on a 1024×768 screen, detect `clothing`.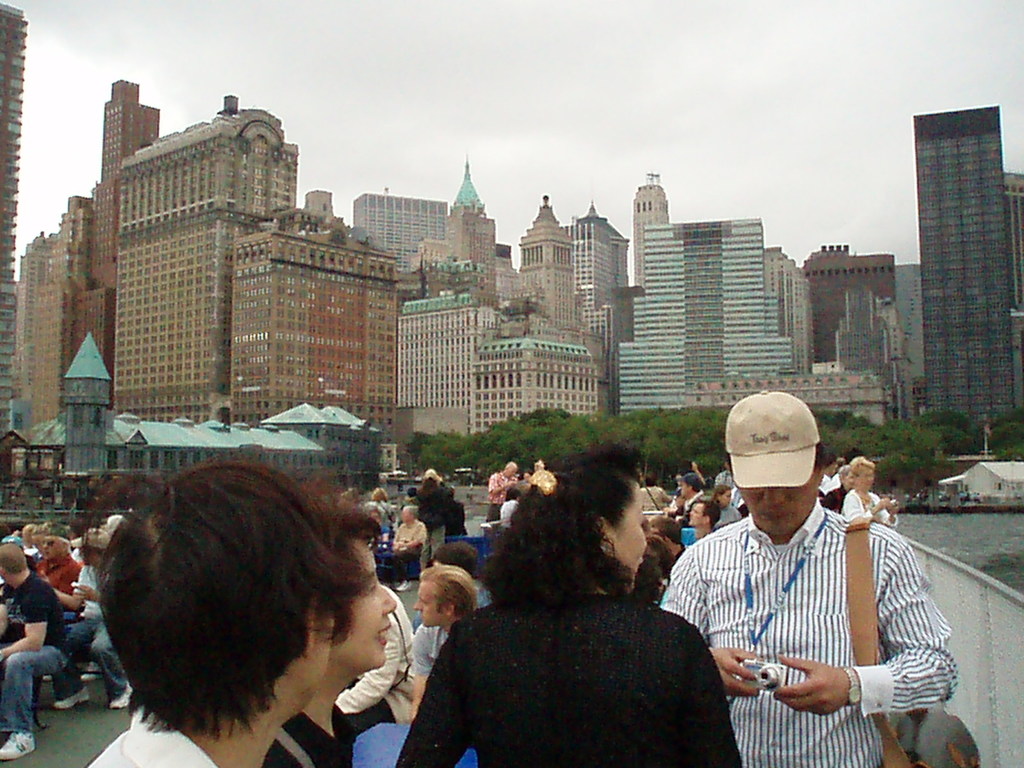
(392, 568, 747, 766).
